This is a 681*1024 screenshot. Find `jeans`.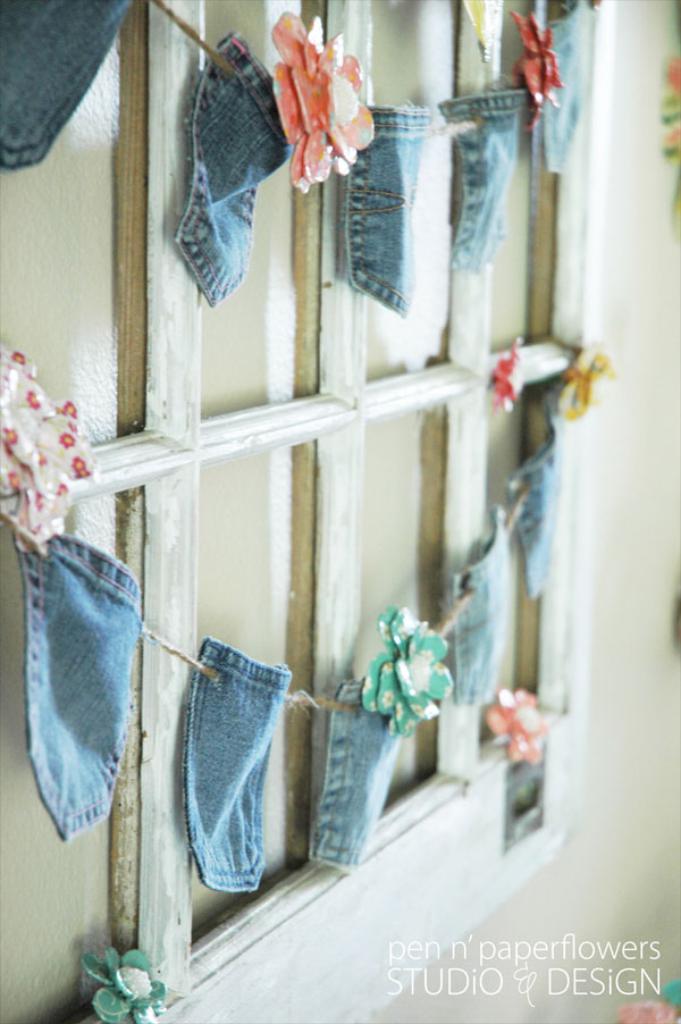
Bounding box: <bbox>177, 630, 296, 892</bbox>.
